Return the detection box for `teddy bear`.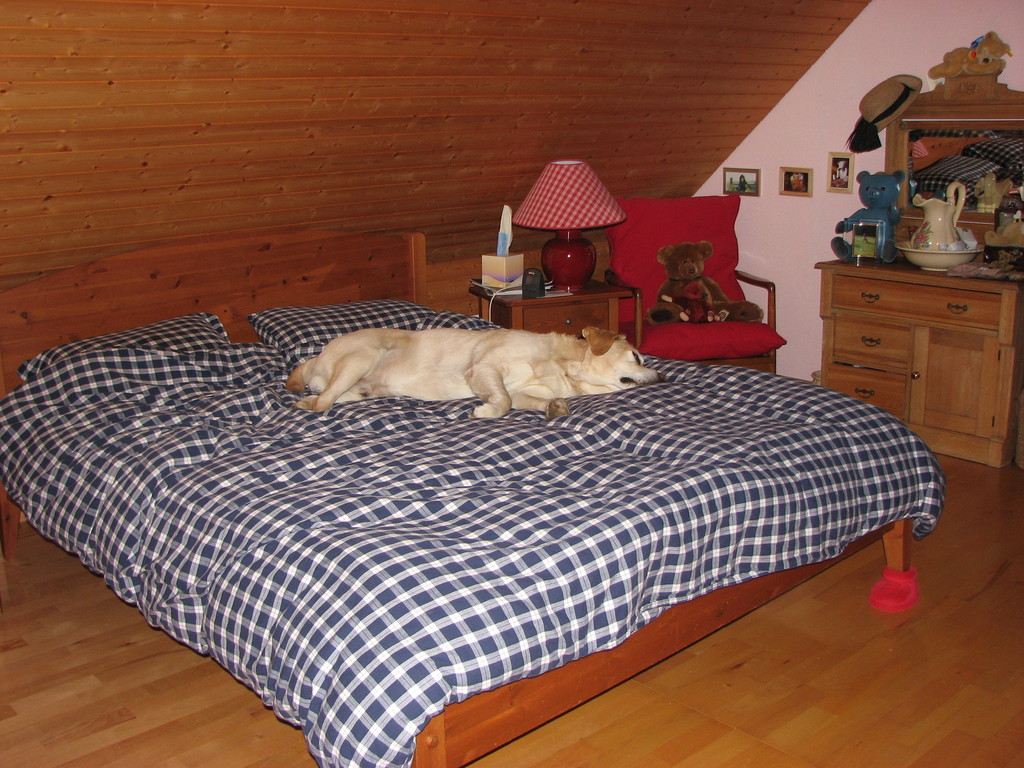
663 280 723 323.
